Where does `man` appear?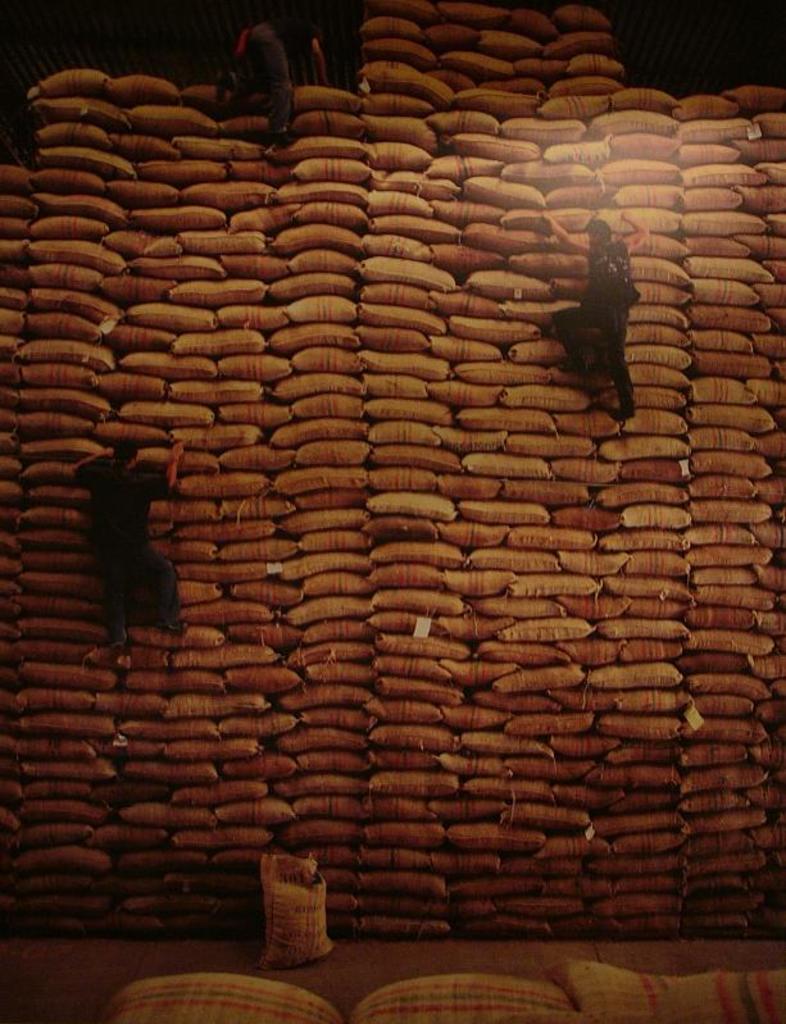
Appears at l=223, t=17, r=326, b=145.
